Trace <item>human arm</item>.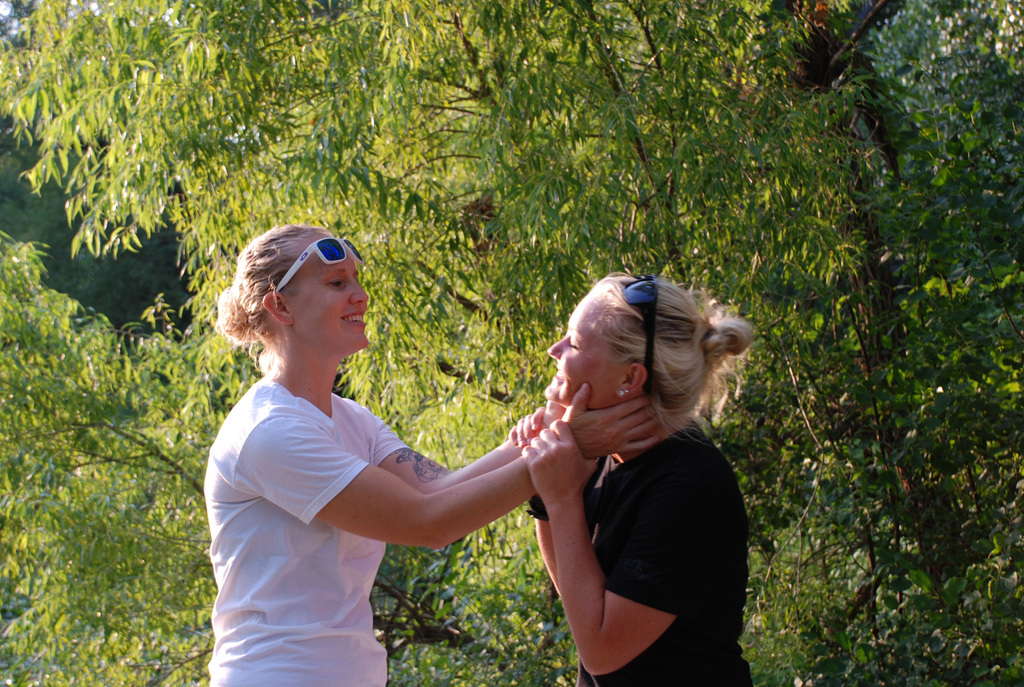
Traced to {"left": 512, "top": 408, "right": 625, "bottom": 649}.
